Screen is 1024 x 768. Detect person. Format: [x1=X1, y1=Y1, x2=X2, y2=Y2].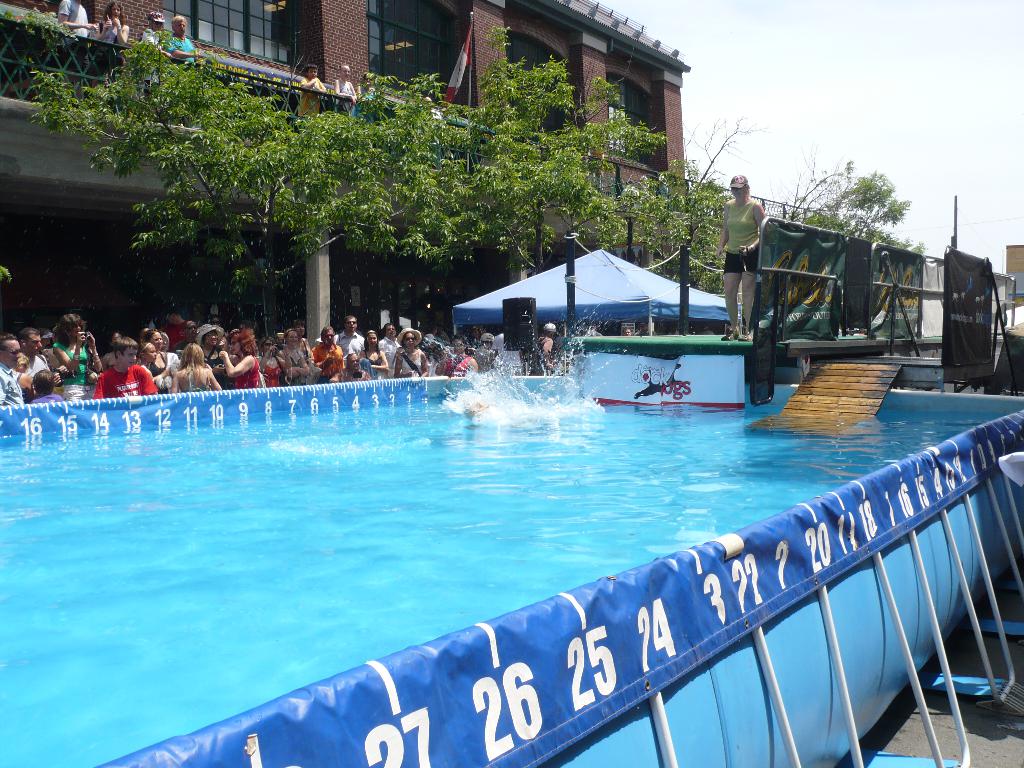
[x1=218, y1=327, x2=257, y2=387].
